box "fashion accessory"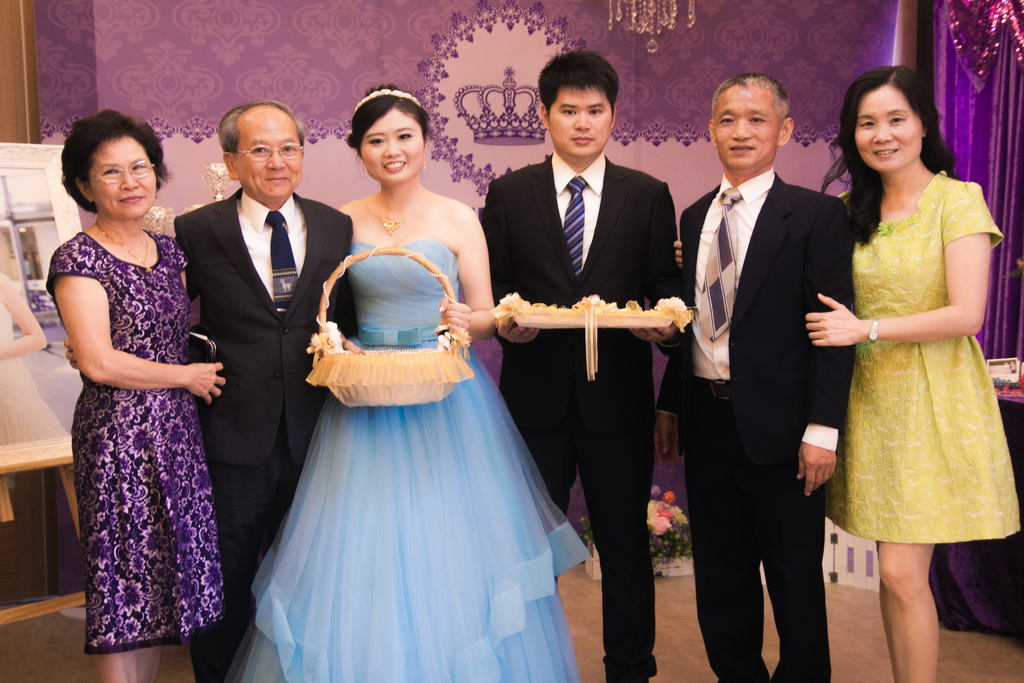
<box>95,218,154,270</box>
